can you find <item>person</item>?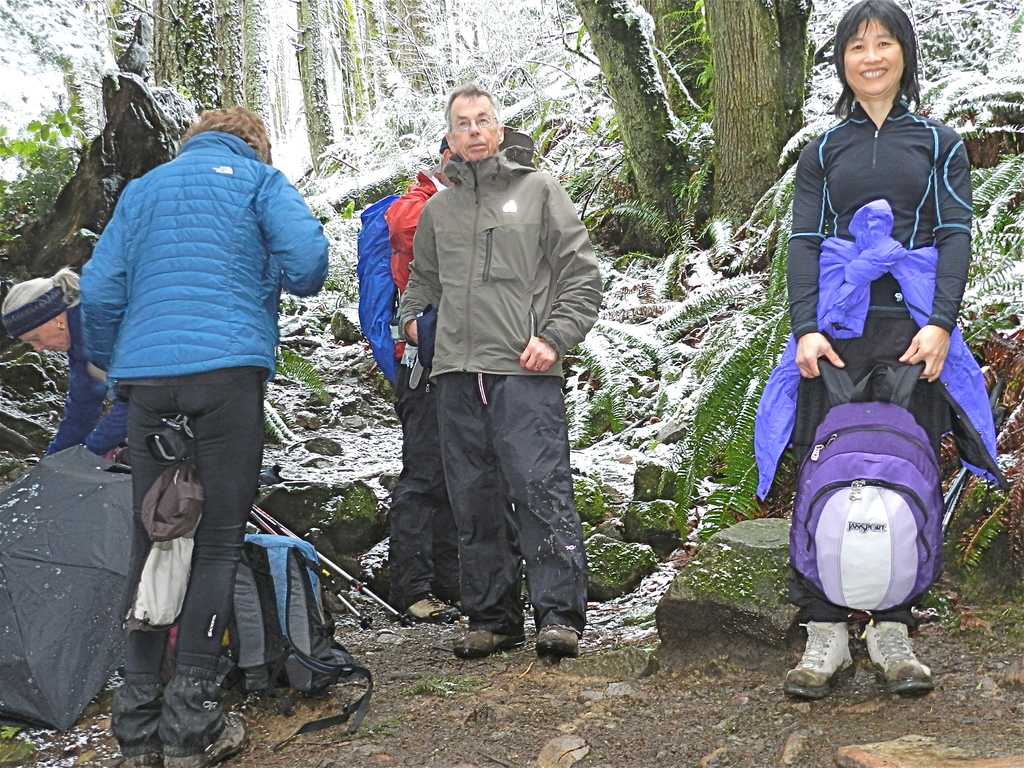
Yes, bounding box: locate(382, 138, 464, 624).
